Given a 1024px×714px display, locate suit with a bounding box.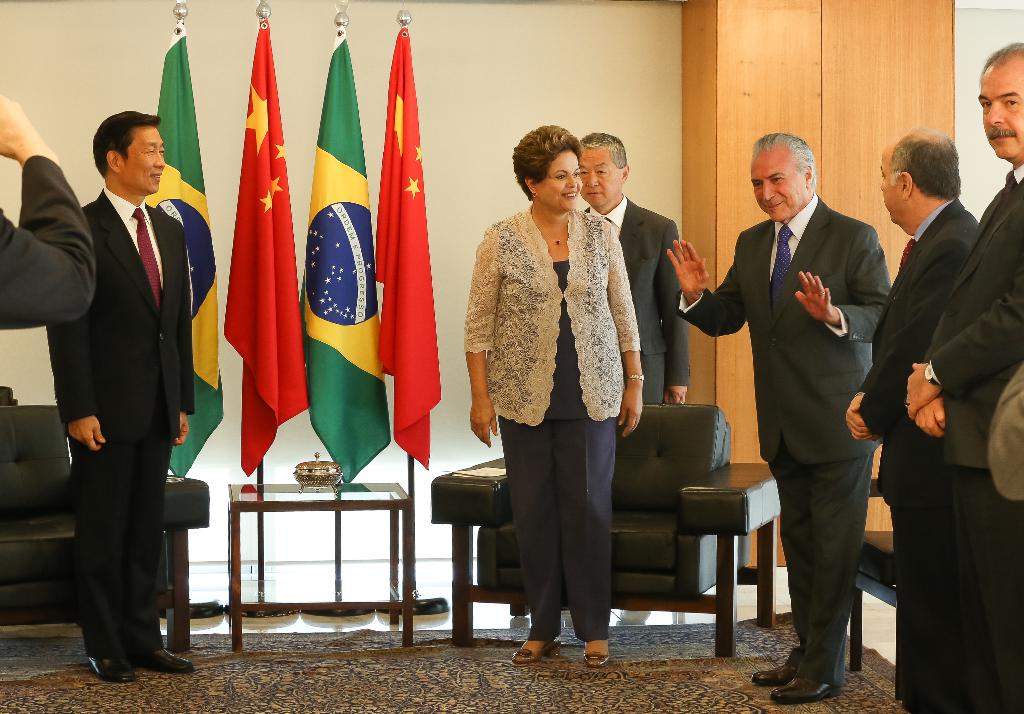
Located: bbox=[922, 152, 1023, 713].
